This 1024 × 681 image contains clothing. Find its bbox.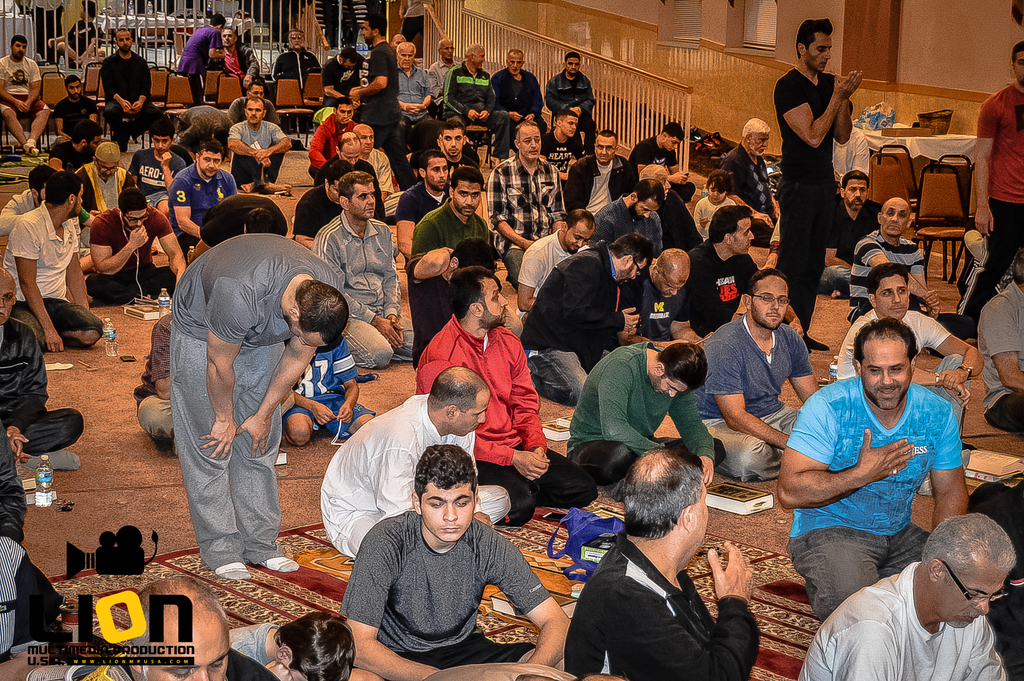
428,60,460,112.
